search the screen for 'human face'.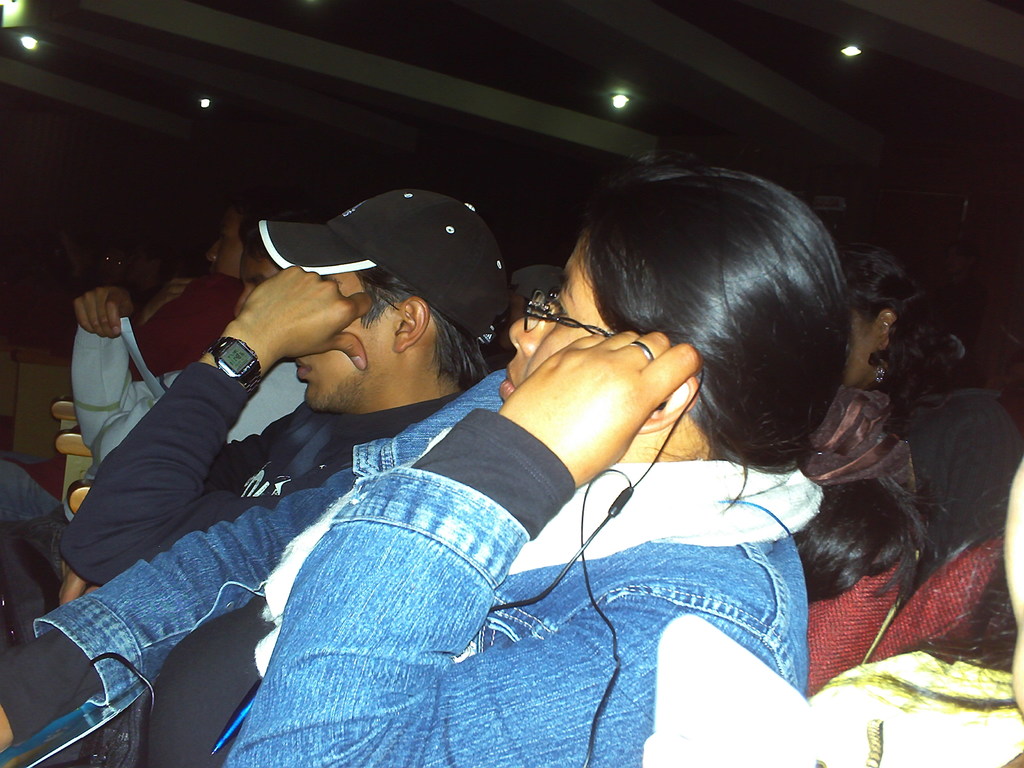
Found at pyautogui.locateOnScreen(207, 211, 245, 277).
